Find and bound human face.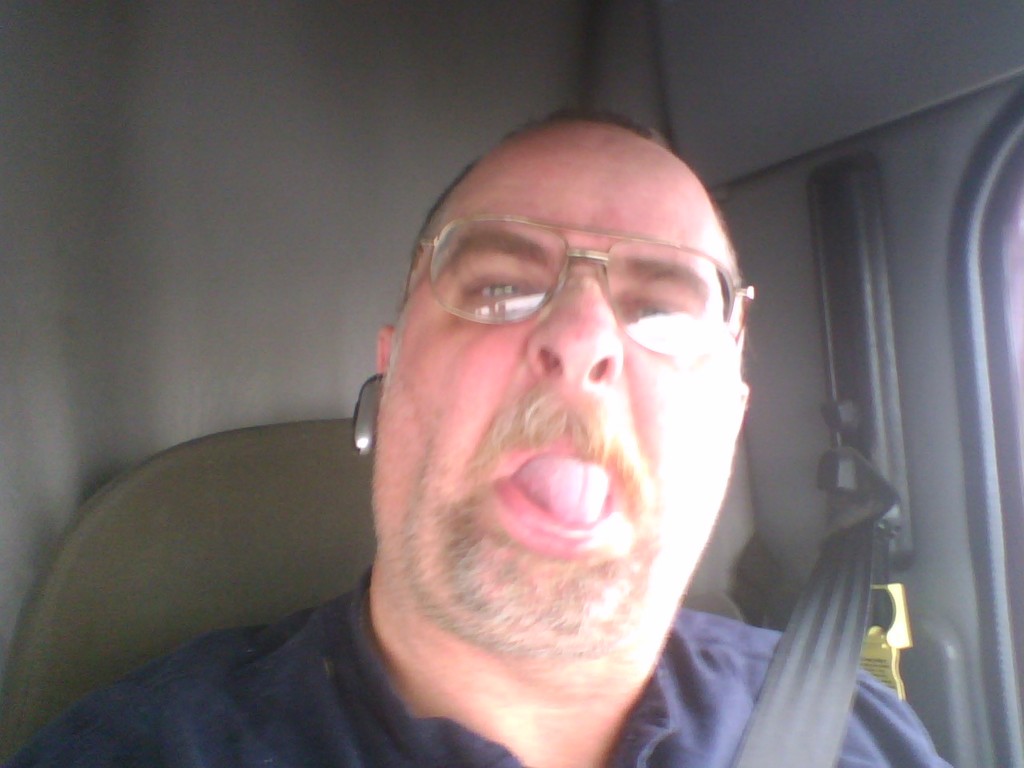
Bound: [370, 129, 738, 665].
